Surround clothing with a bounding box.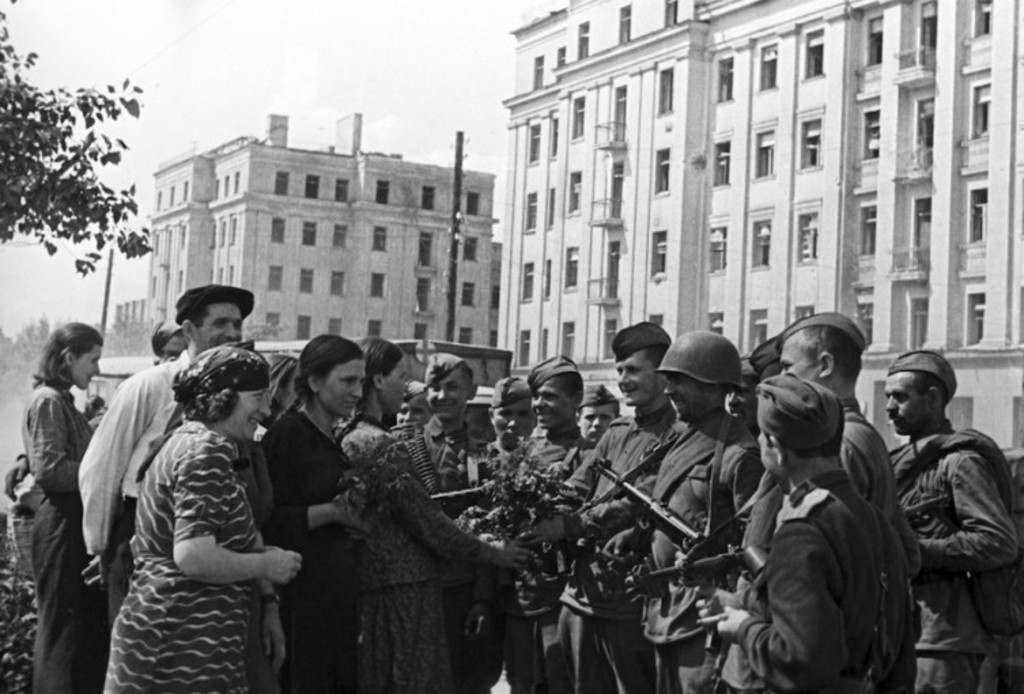
x1=730 y1=393 x2=891 y2=591.
